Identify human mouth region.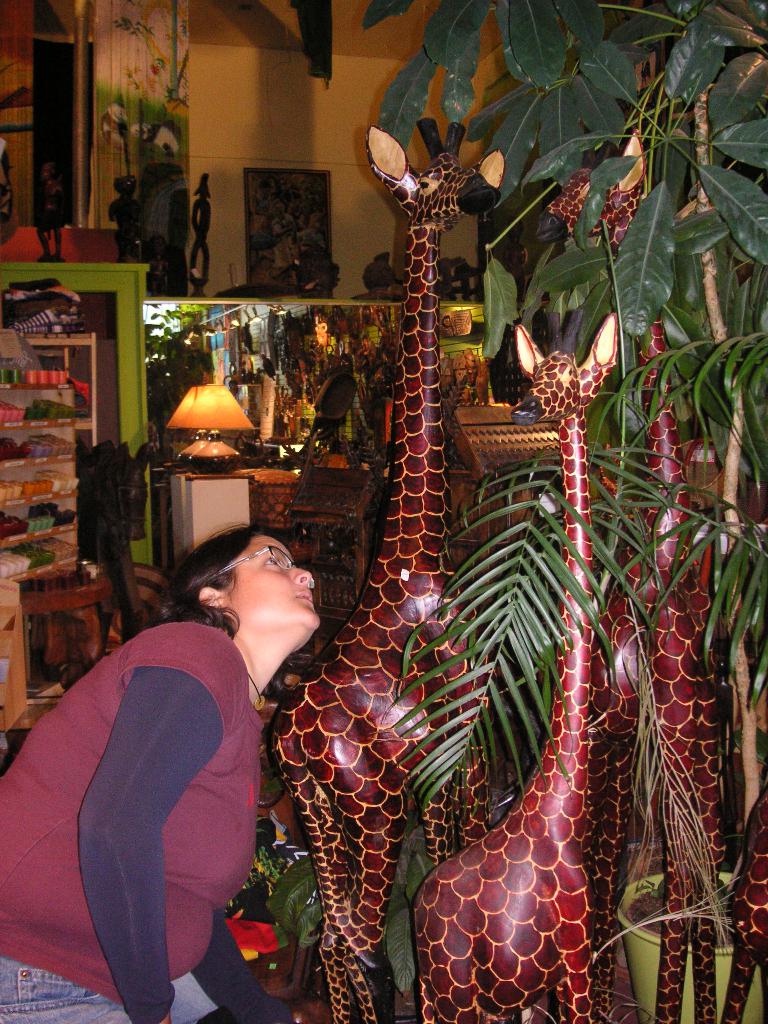
Region: left=296, top=595, right=312, bottom=600.
